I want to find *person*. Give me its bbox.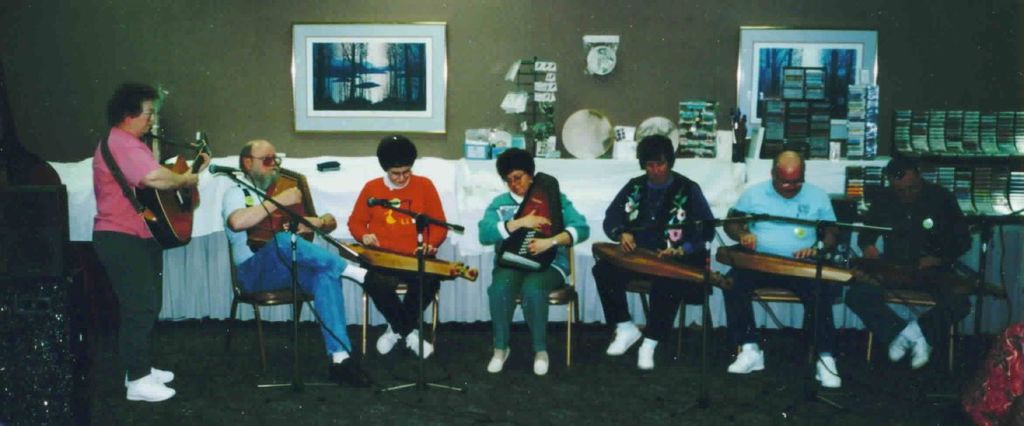
rect(841, 152, 976, 369).
